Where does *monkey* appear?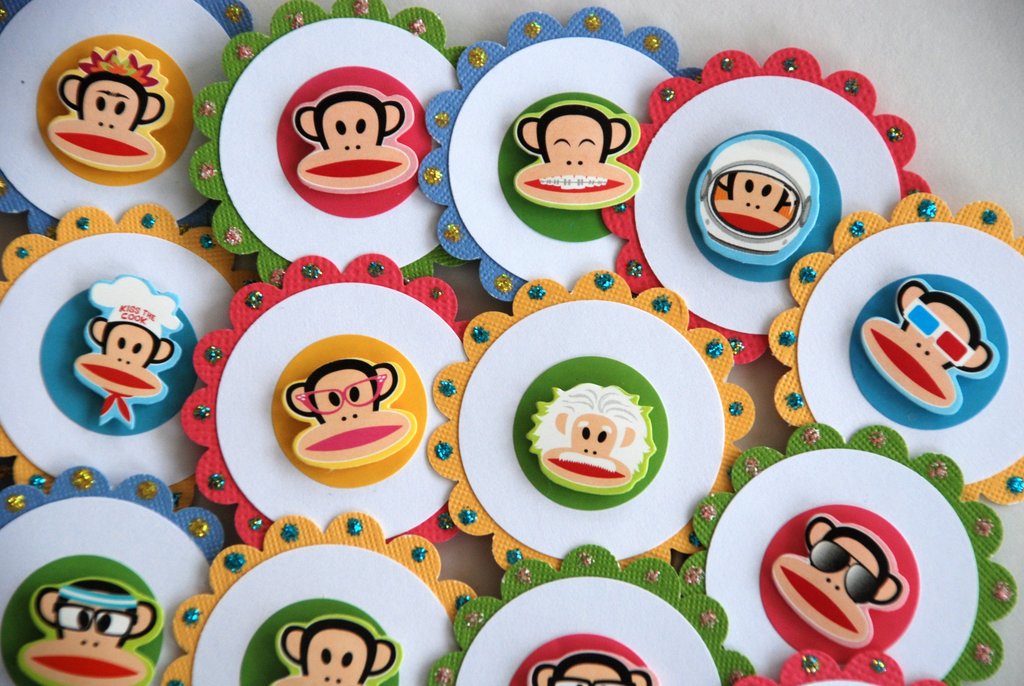
Appears at [12,575,174,684].
